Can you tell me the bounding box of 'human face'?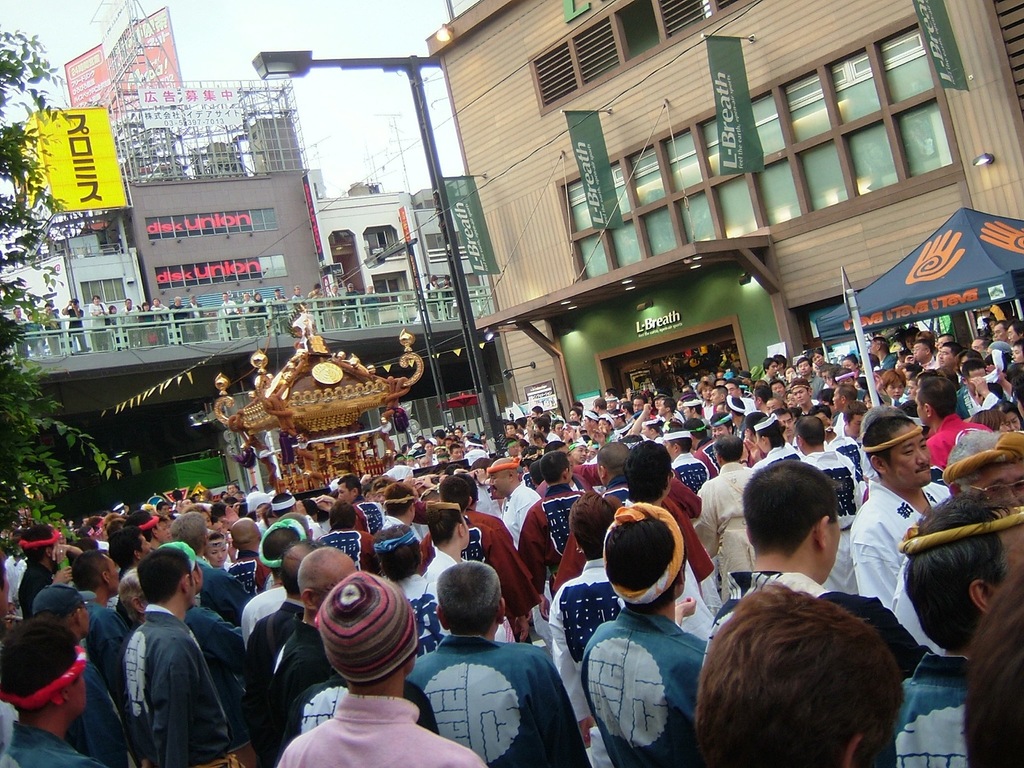
(849,410,864,437).
